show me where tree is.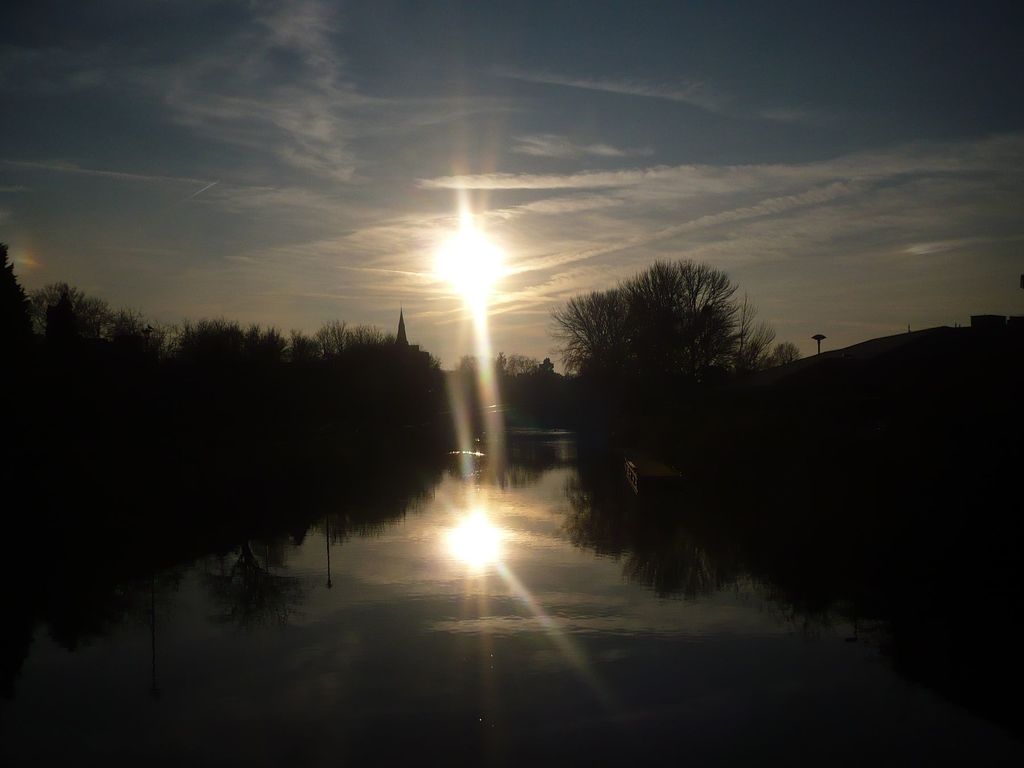
tree is at [549, 260, 775, 396].
